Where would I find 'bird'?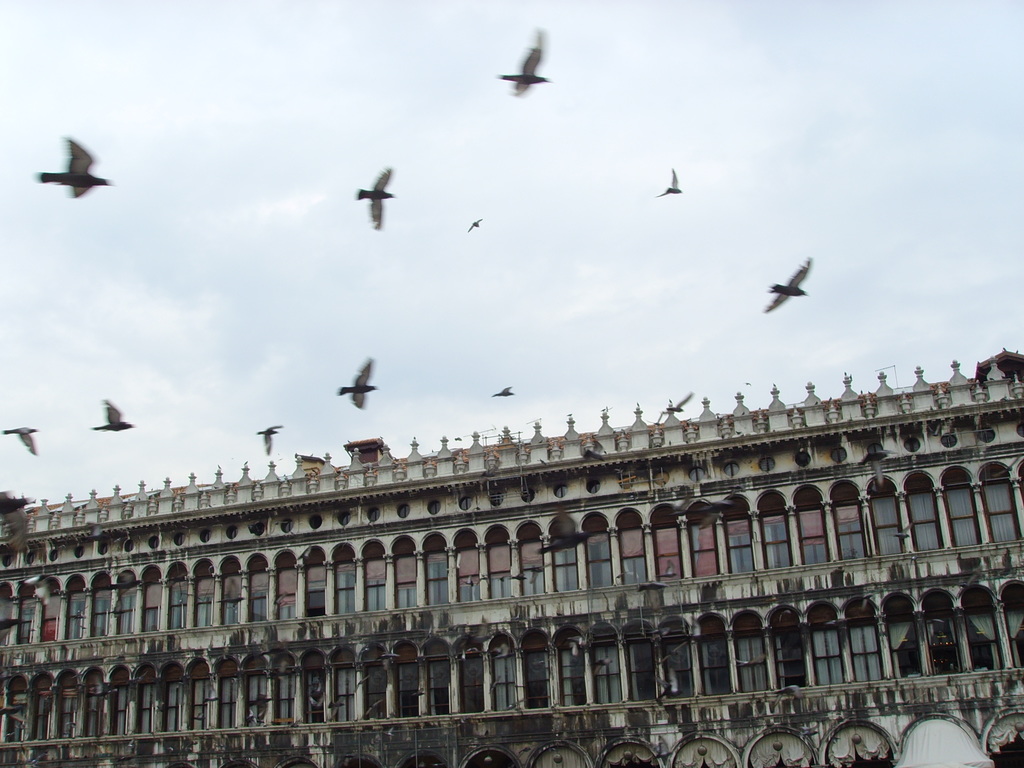
At crop(499, 29, 554, 98).
